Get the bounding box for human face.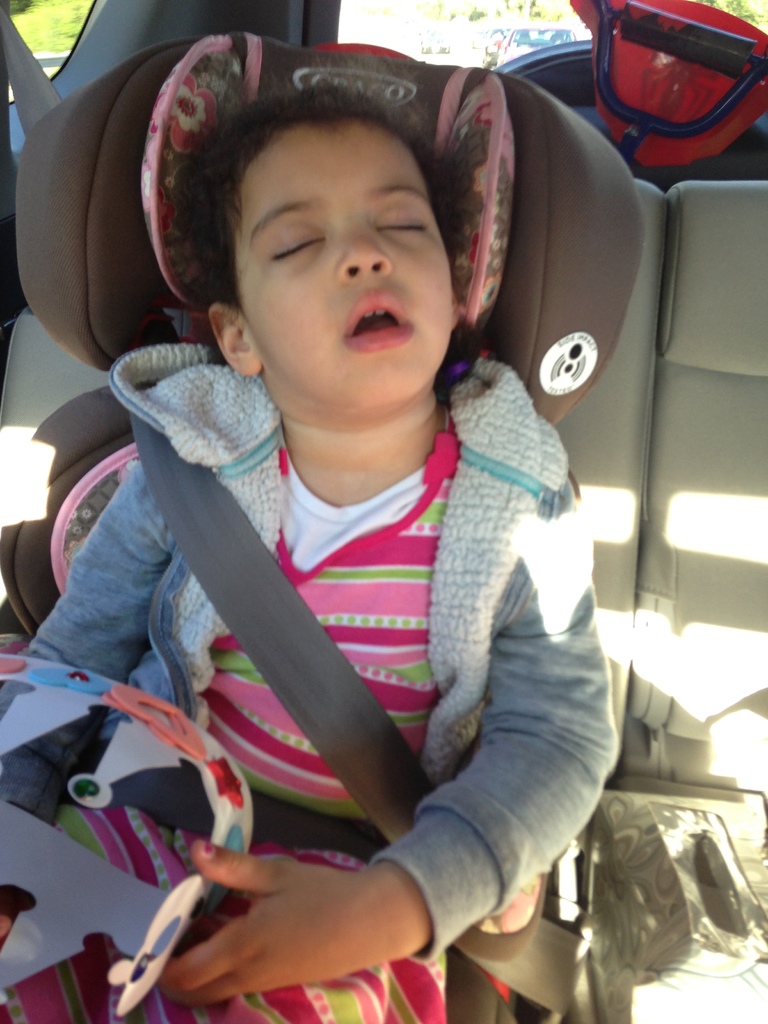
x1=242, y1=113, x2=452, y2=399.
